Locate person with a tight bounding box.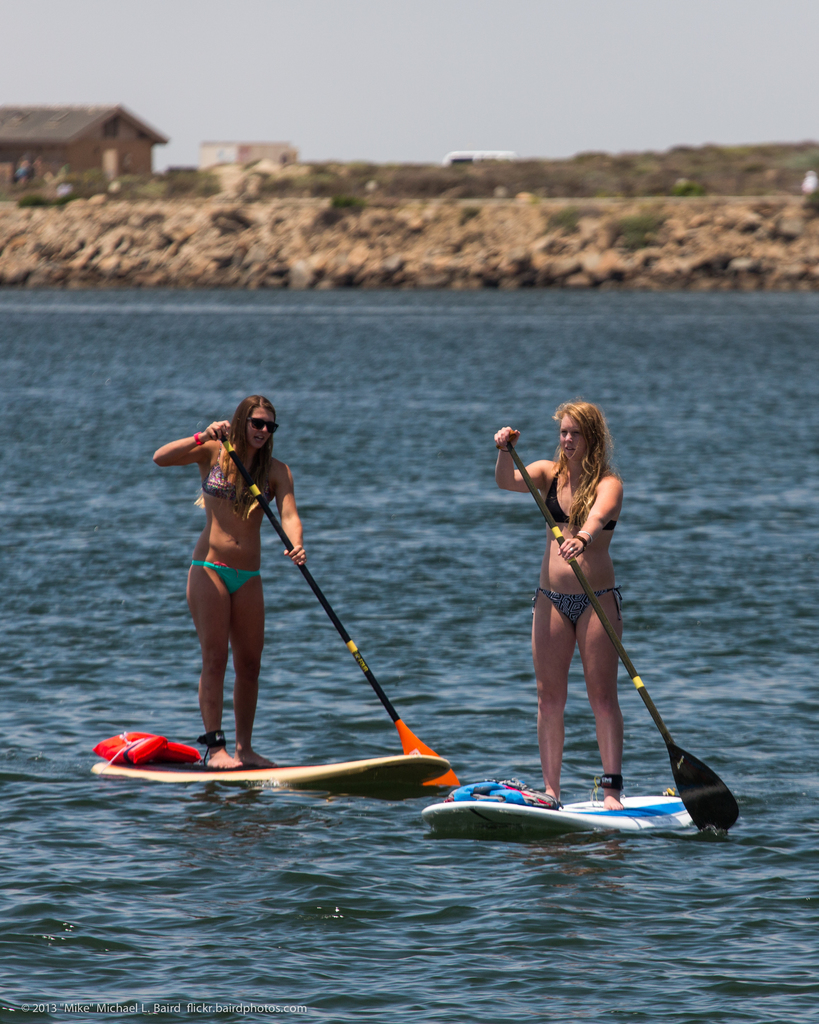
crop(152, 396, 305, 766).
